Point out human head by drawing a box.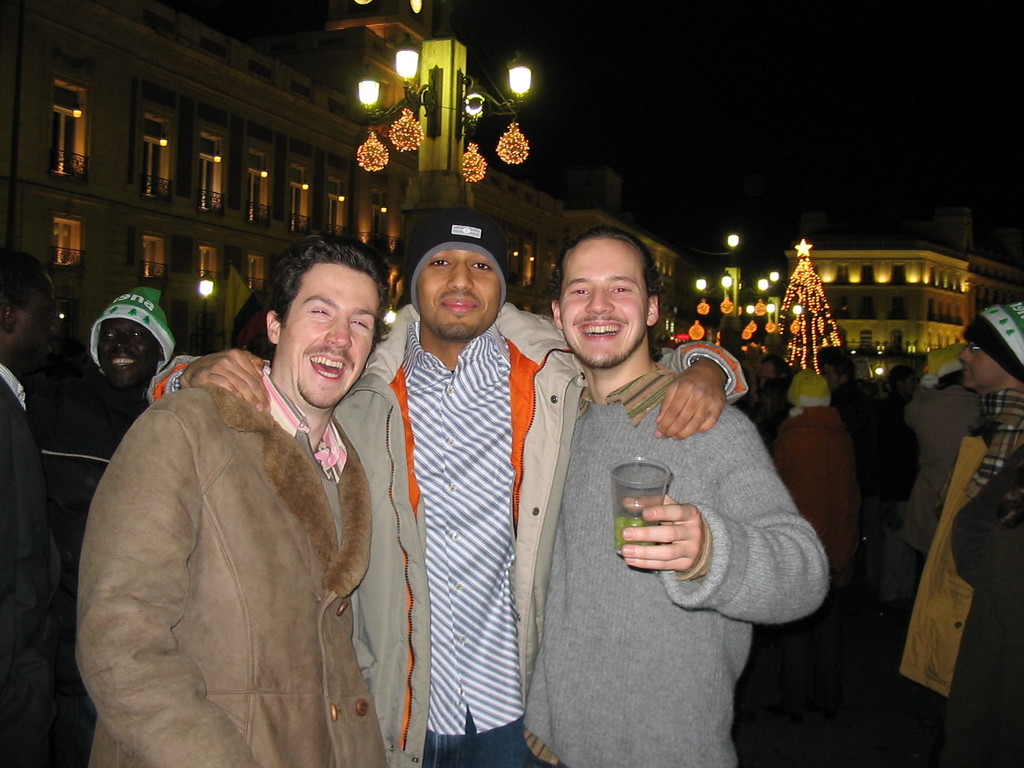
<bbox>818, 349, 851, 394</bbox>.
